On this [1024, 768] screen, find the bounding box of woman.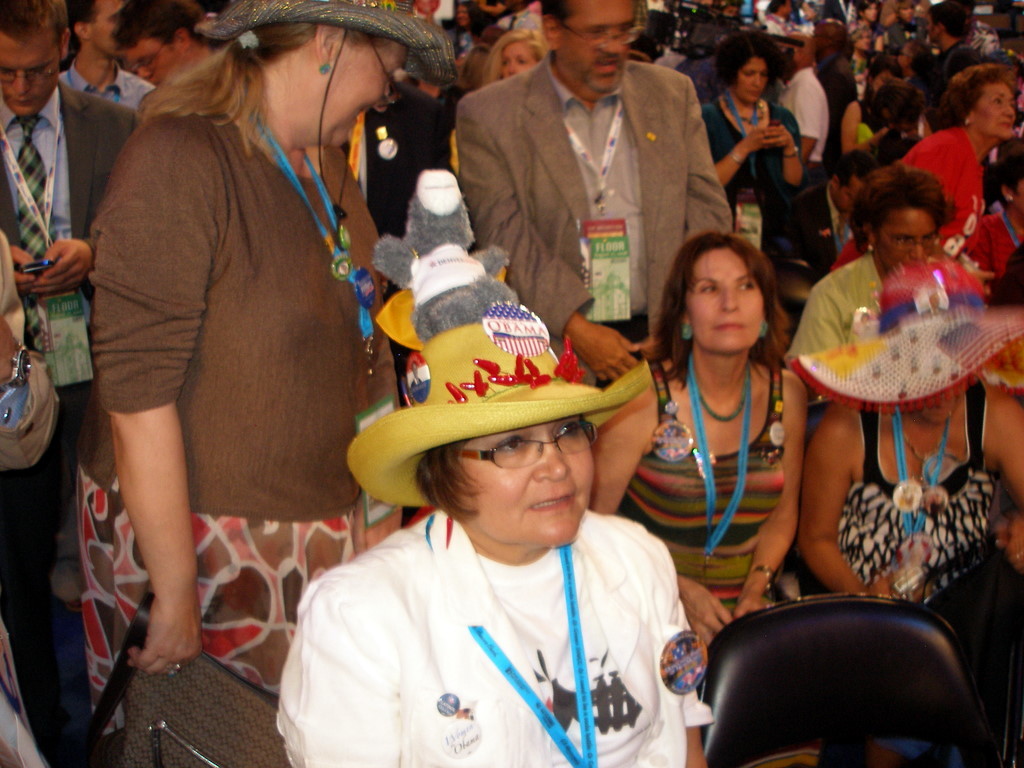
Bounding box: [827,66,1023,276].
